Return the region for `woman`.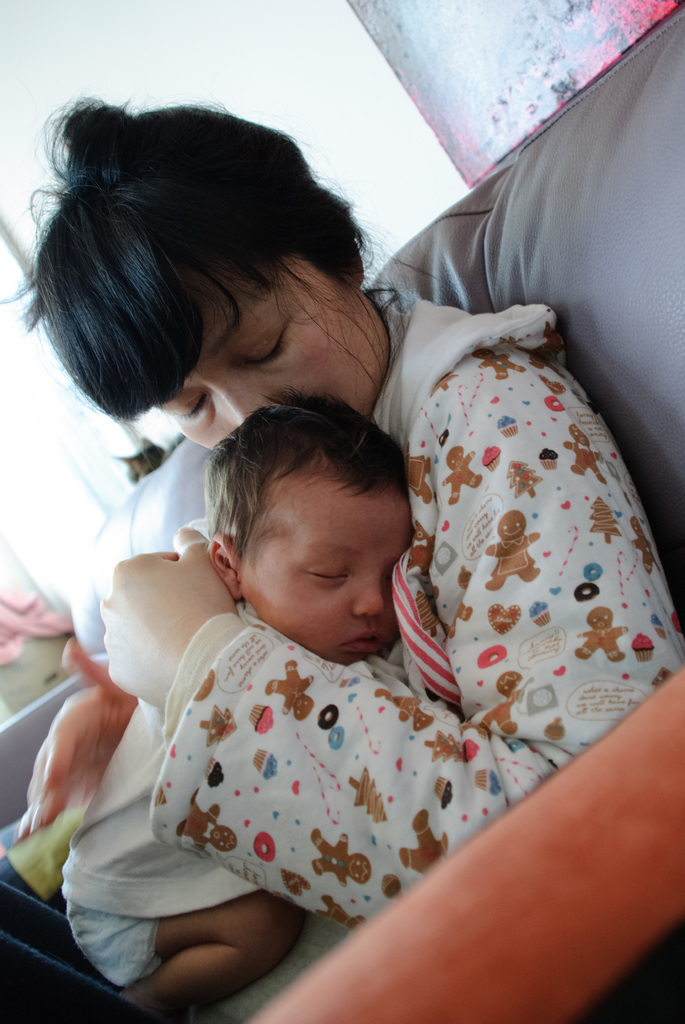
50,115,611,973.
